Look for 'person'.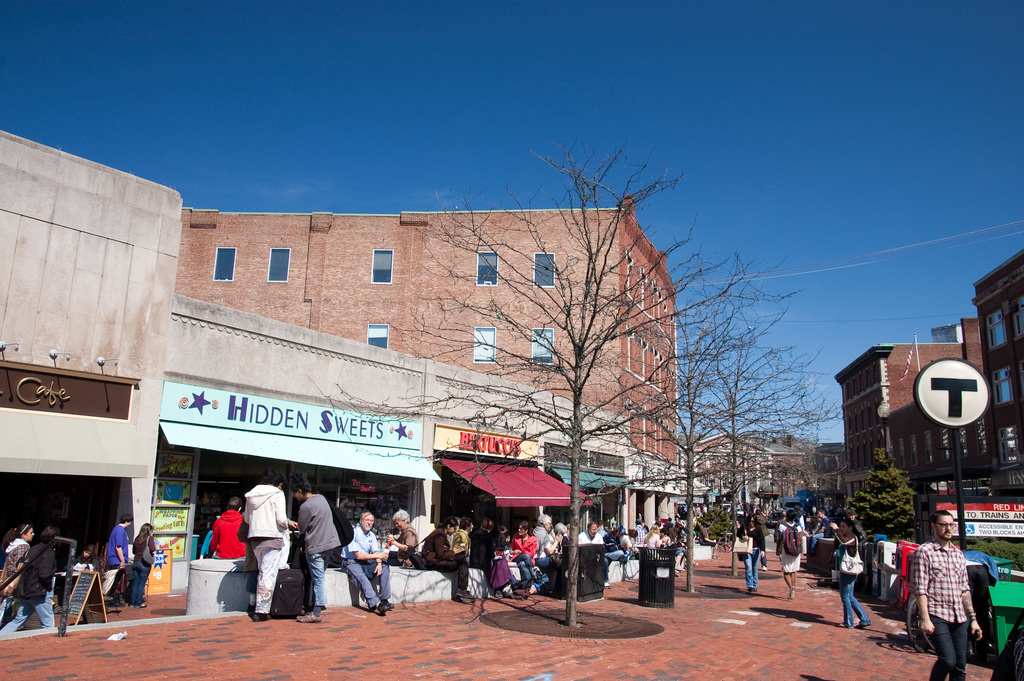
Found: <bbox>776, 509, 803, 599</bbox>.
